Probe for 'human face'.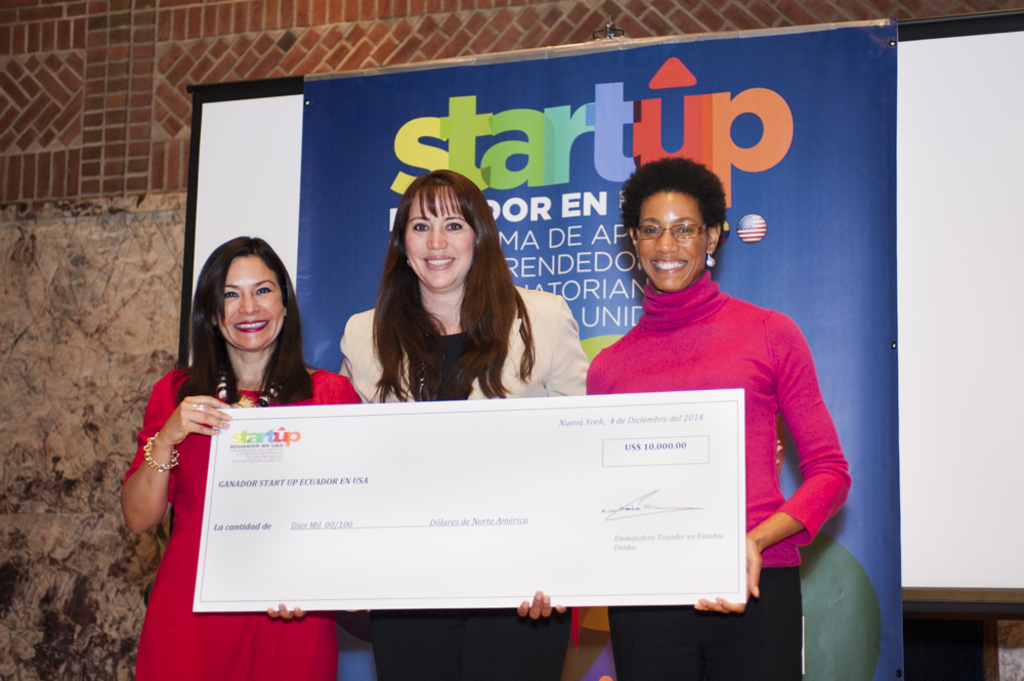
Probe result: (left=402, top=185, right=477, bottom=289).
